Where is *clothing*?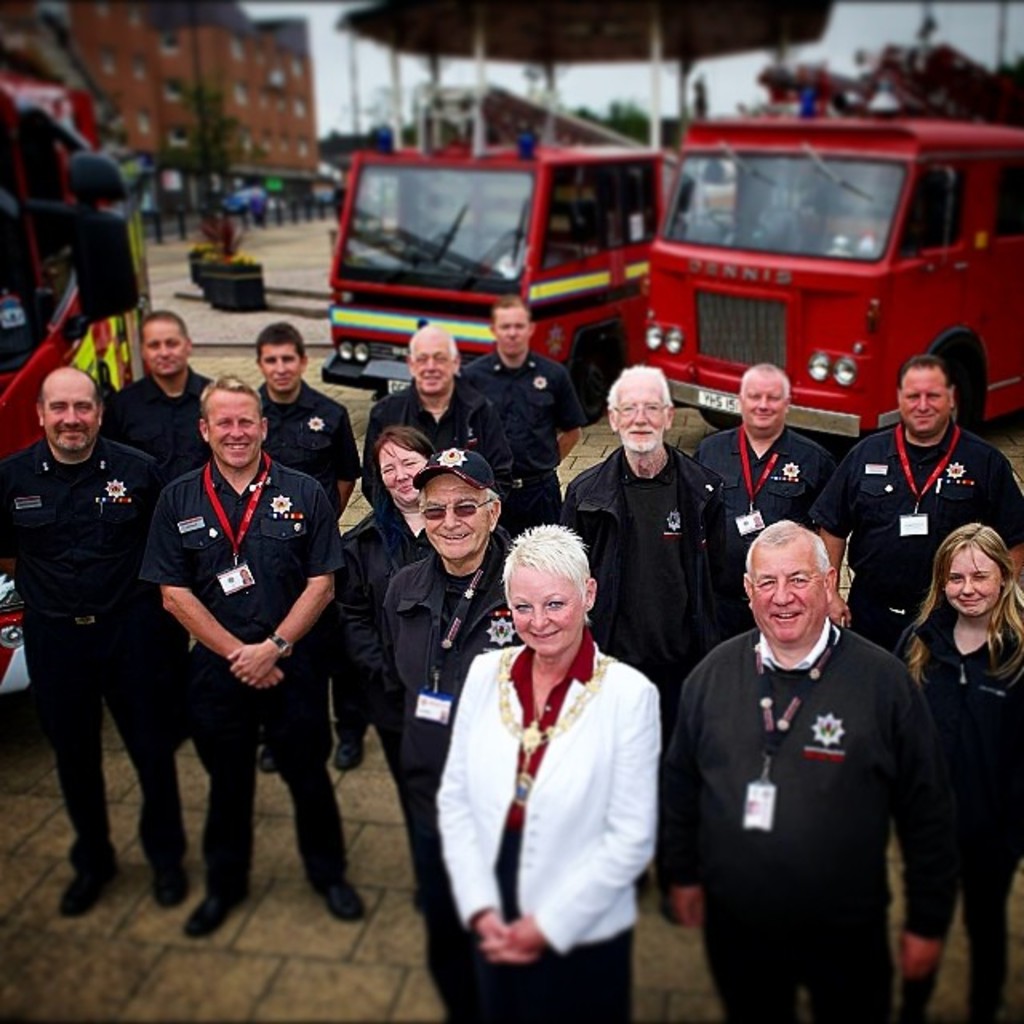
box(246, 384, 354, 522).
